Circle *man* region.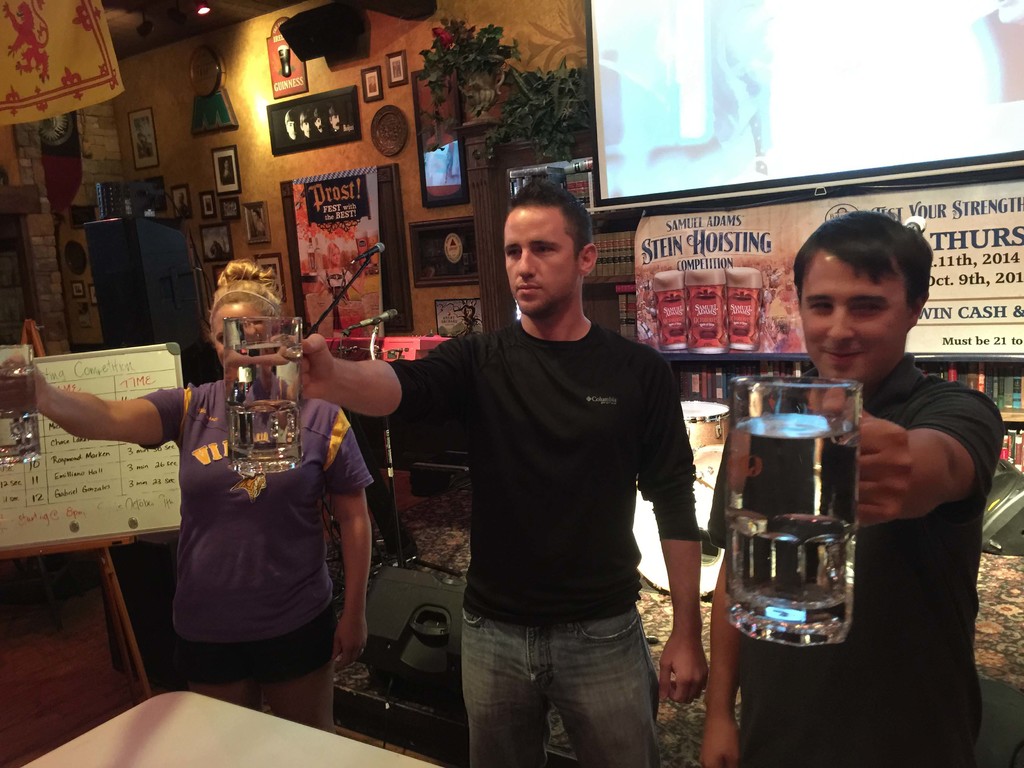
Region: [173, 192, 189, 220].
